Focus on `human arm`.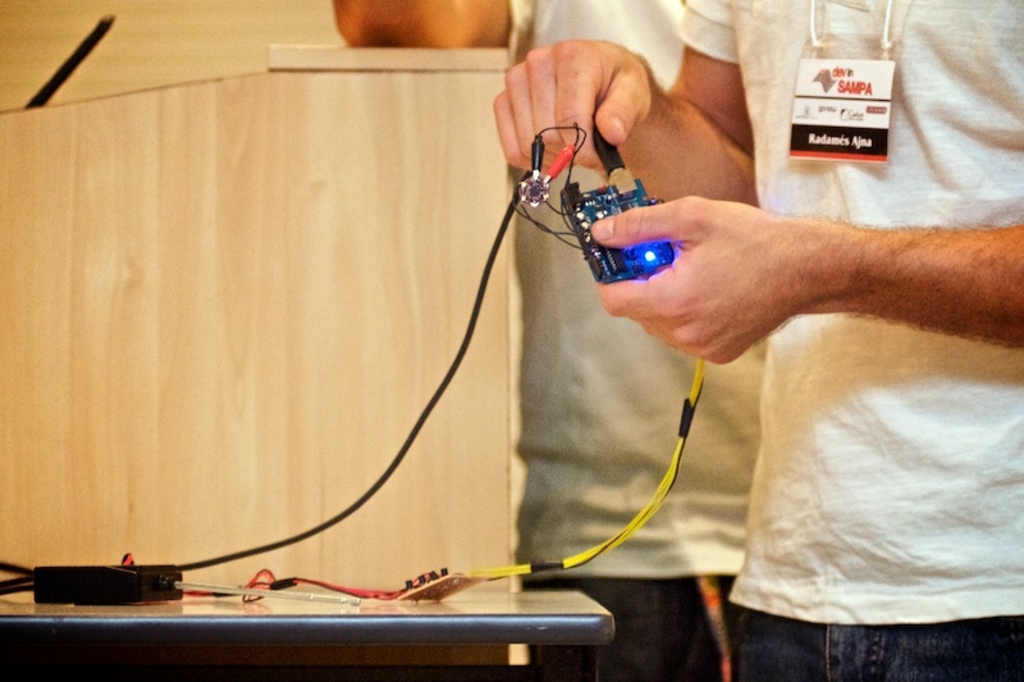
Focused at (left=493, top=0, right=756, bottom=202).
